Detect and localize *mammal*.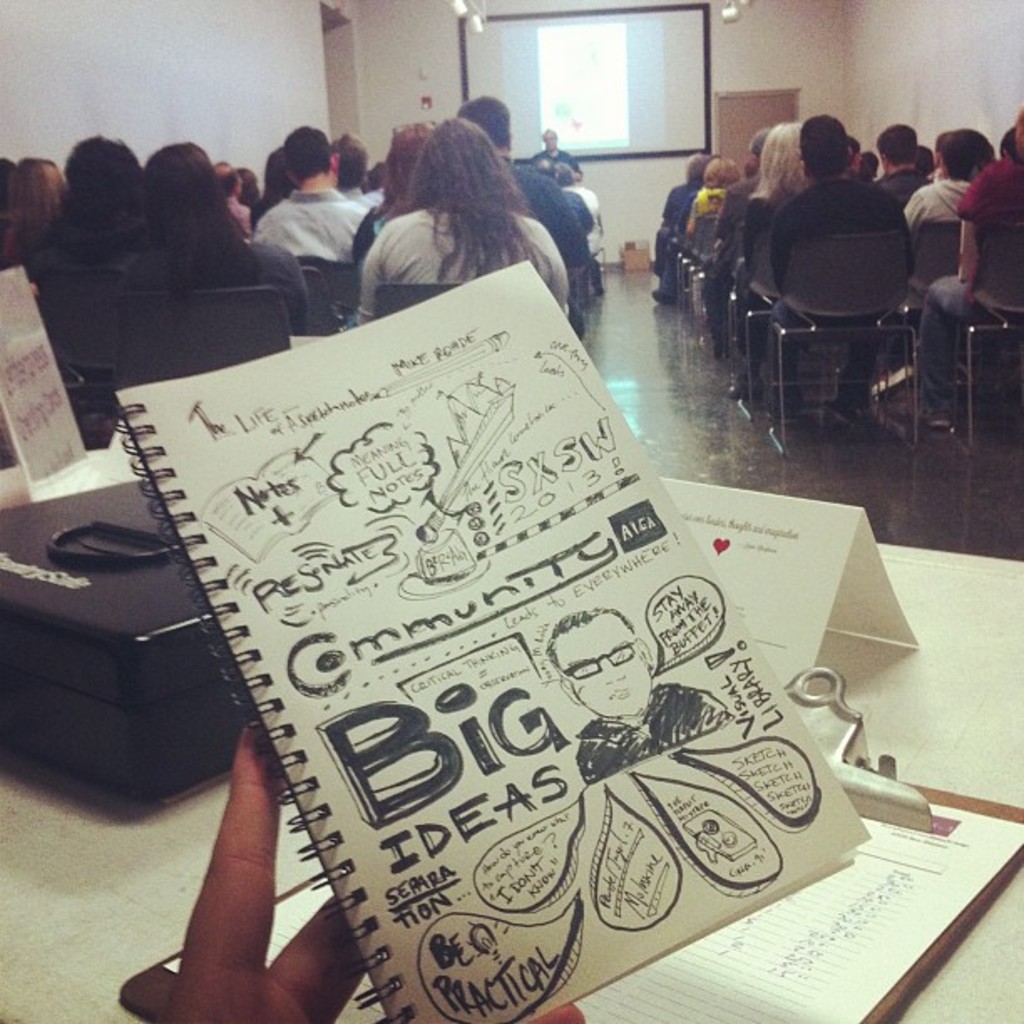
Localized at left=231, top=161, right=268, bottom=214.
